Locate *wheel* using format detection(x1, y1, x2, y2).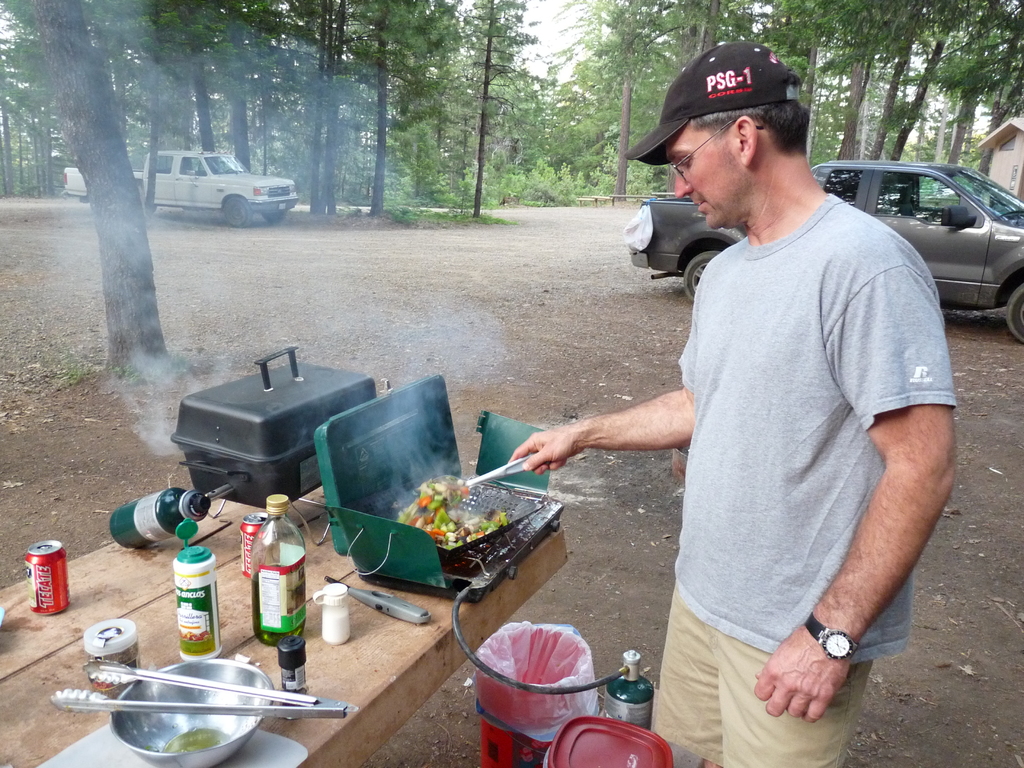
detection(267, 212, 284, 228).
